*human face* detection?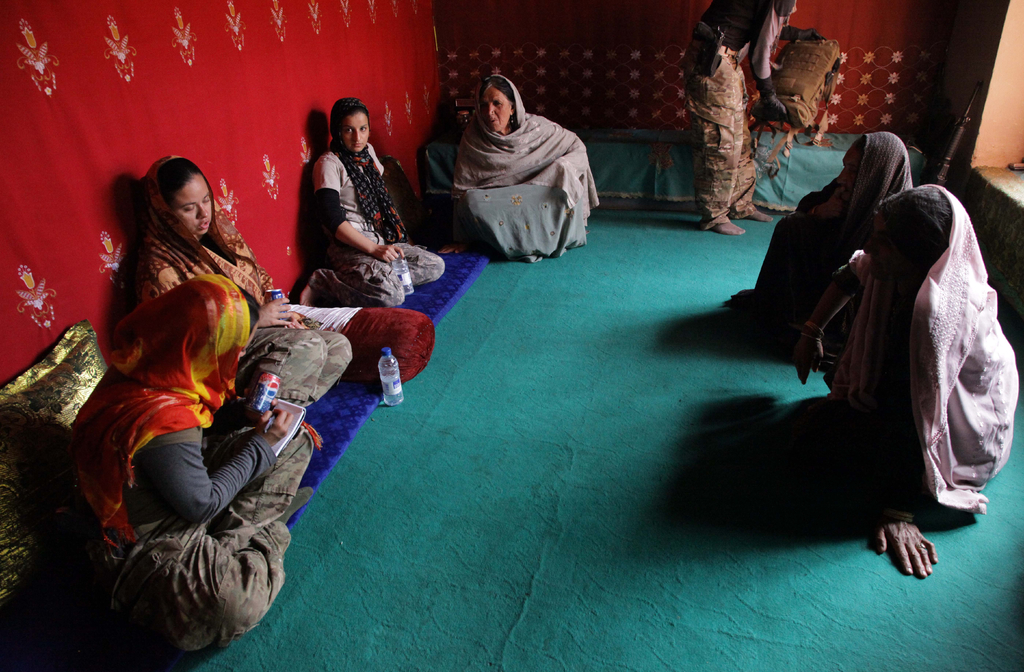
(867,219,906,285)
